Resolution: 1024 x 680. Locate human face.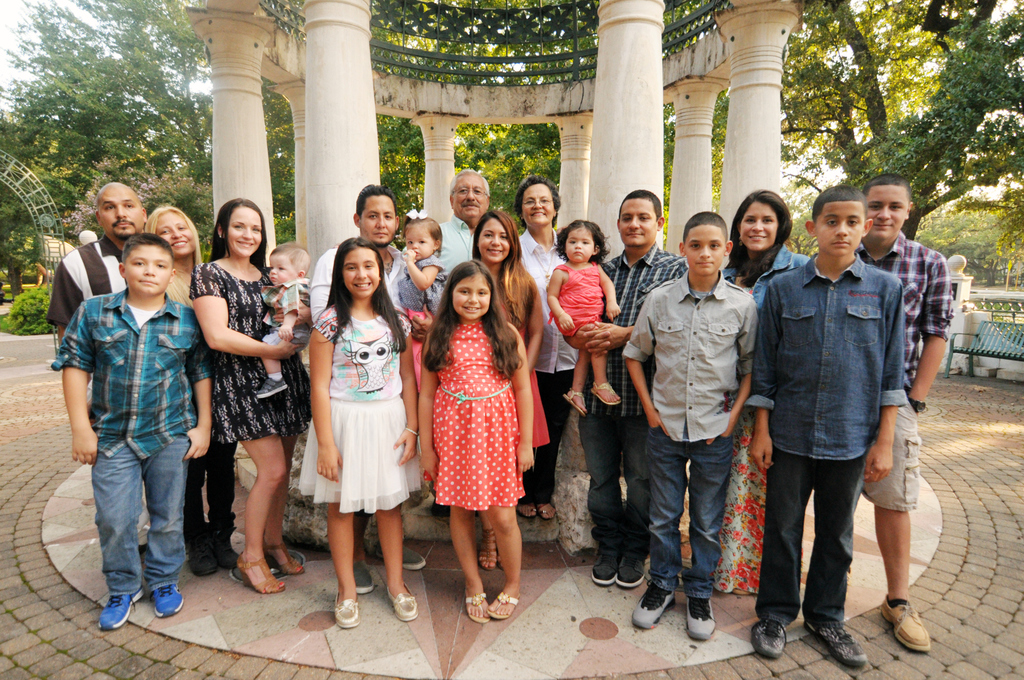
box(687, 226, 722, 277).
